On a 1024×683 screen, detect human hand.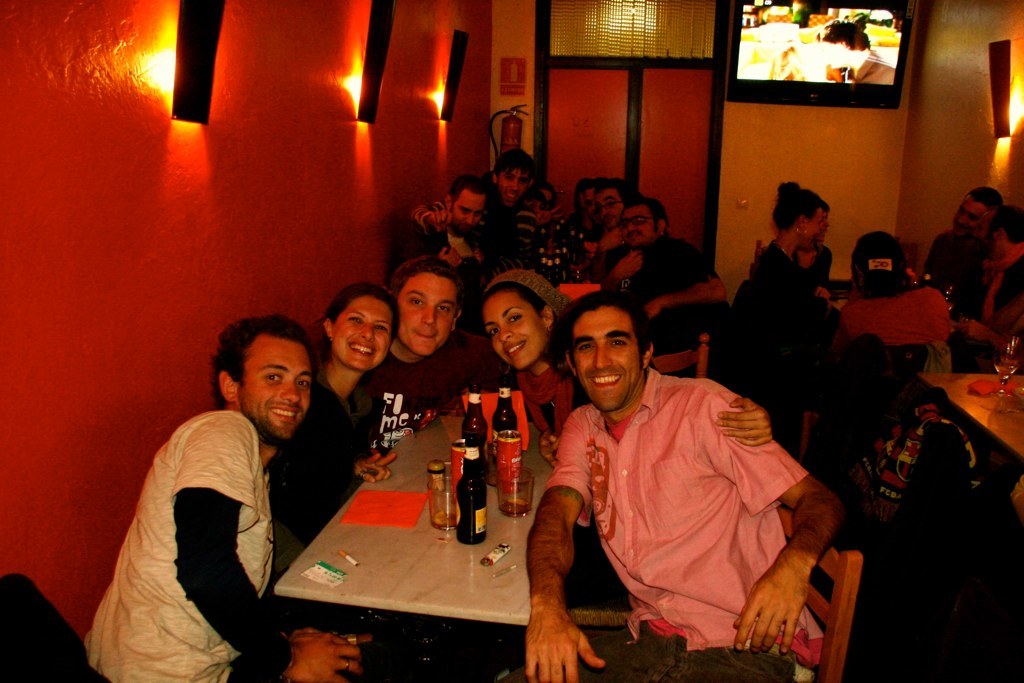
[left=712, top=397, right=775, bottom=451].
